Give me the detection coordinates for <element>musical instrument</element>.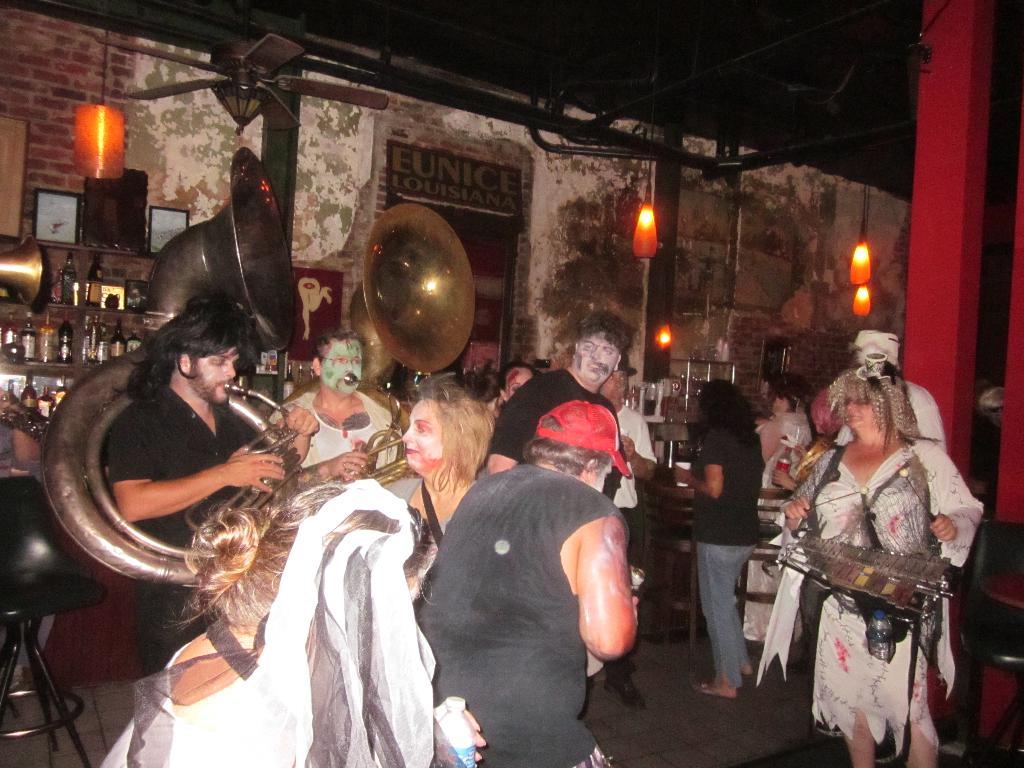
{"x1": 40, "y1": 144, "x2": 303, "y2": 587}.
